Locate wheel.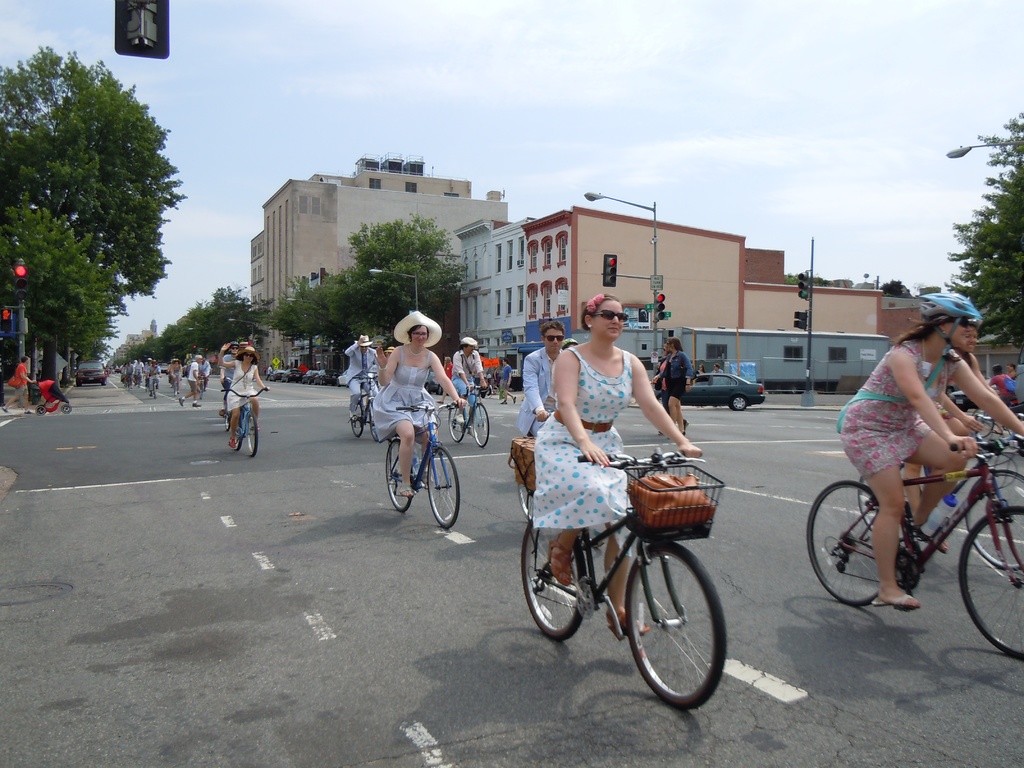
Bounding box: x1=955, y1=506, x2=1023, y2=662.
